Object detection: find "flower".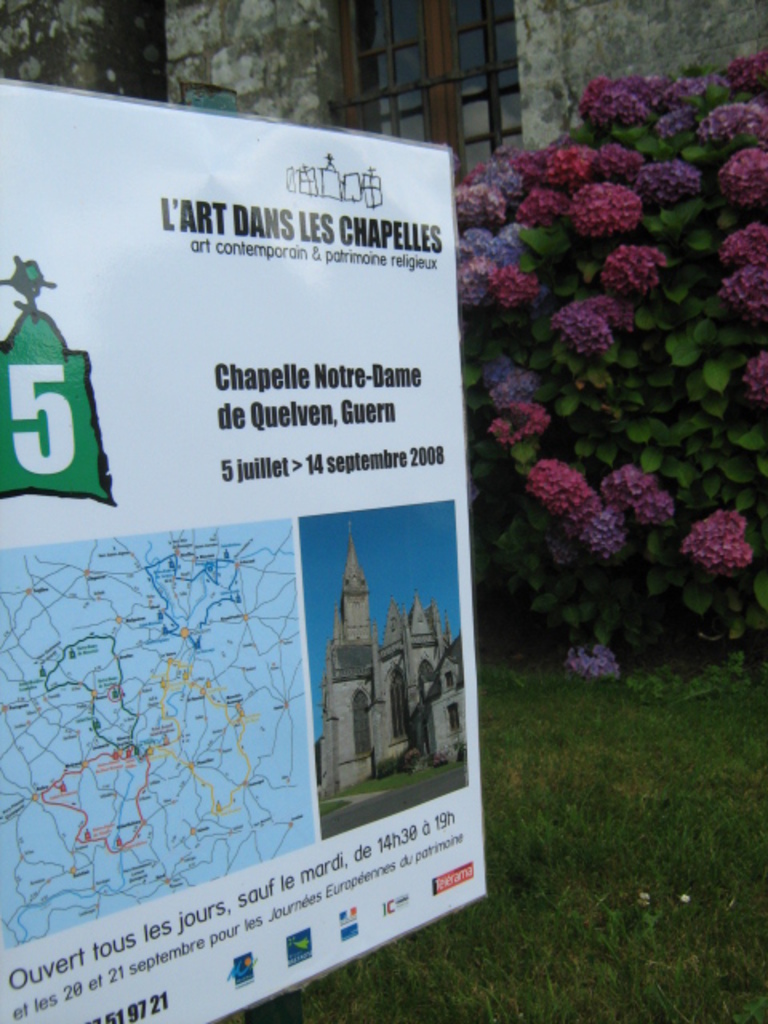
<bbox>512, 179, 560, 227</bbox>.
